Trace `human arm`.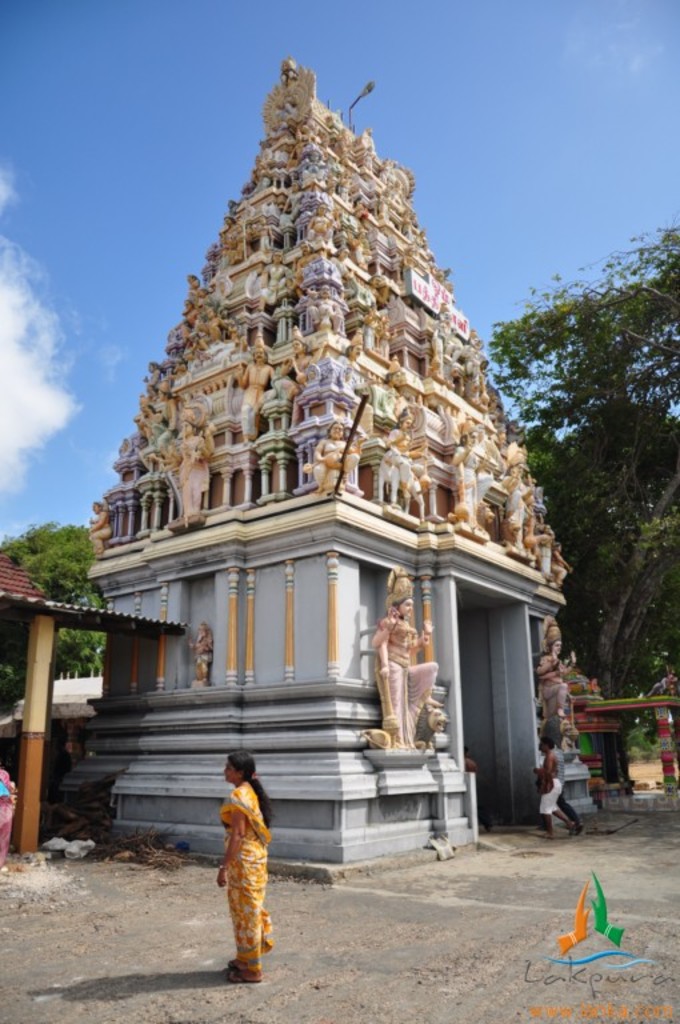
Traced to (left=239, top=361, right=251, bottom=392).
